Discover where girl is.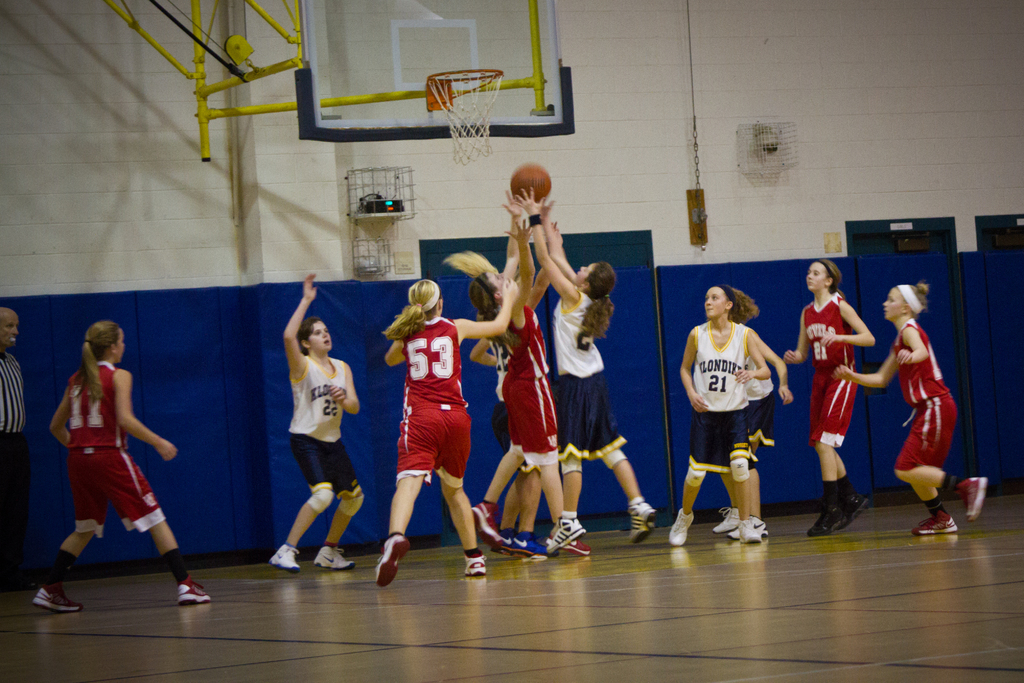
Discovered at [781, 263, 873, 541].
